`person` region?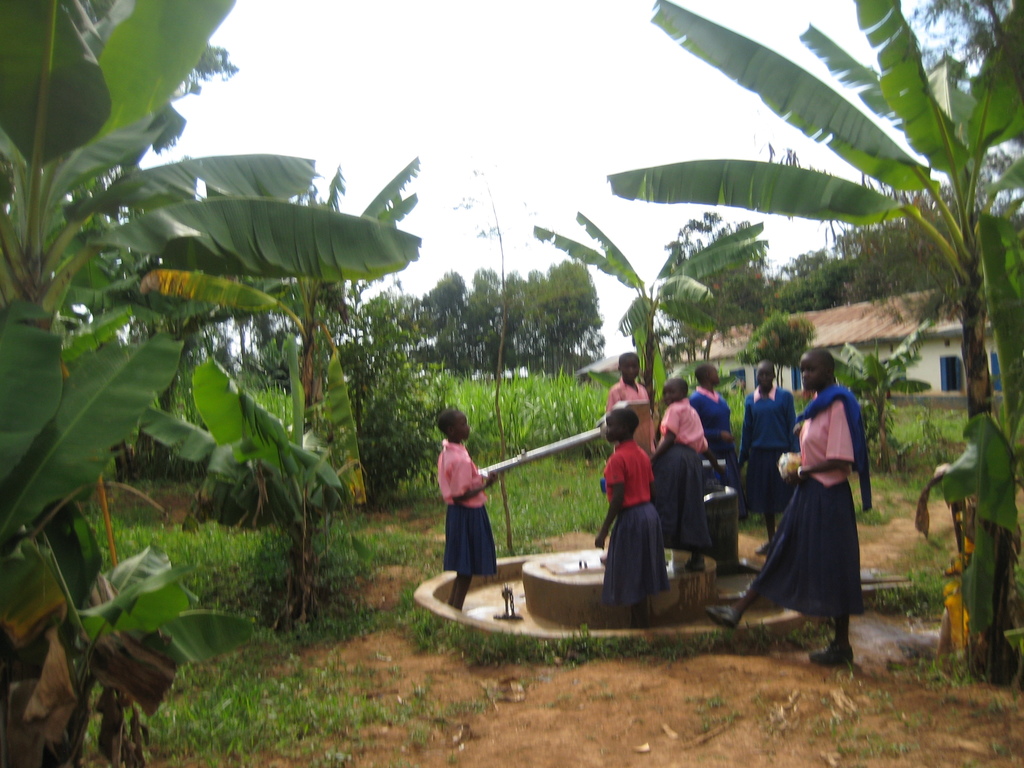
(695, 349, 861, 669)
